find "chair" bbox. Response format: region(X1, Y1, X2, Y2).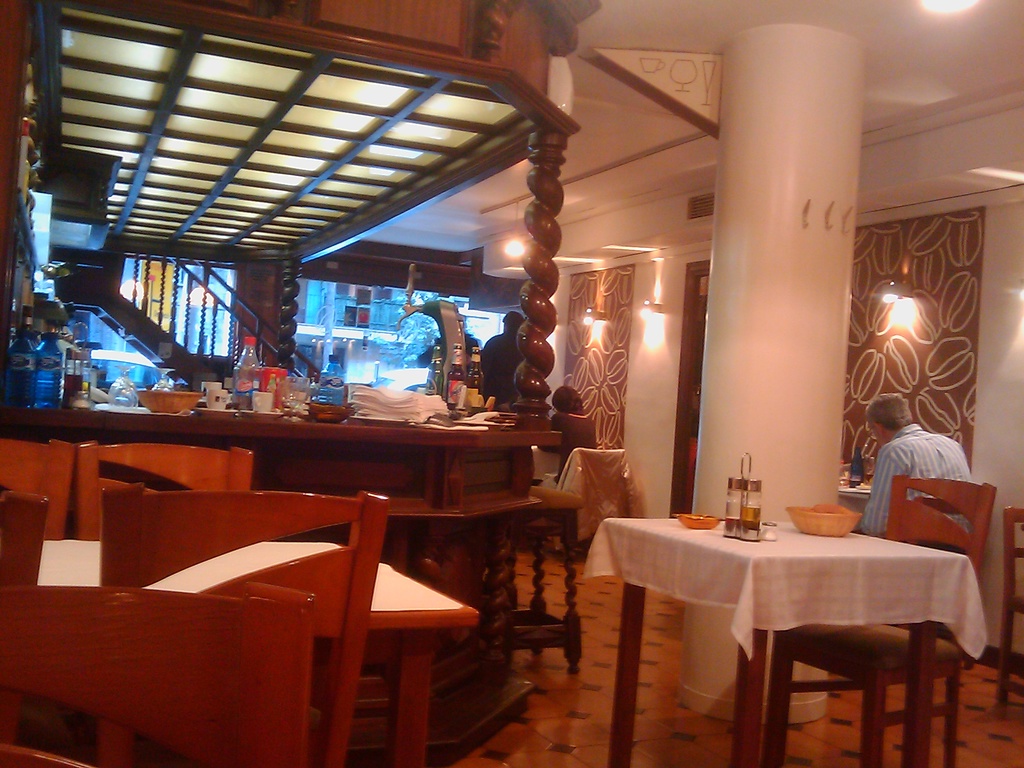
region(71, 442, 255, 542).
